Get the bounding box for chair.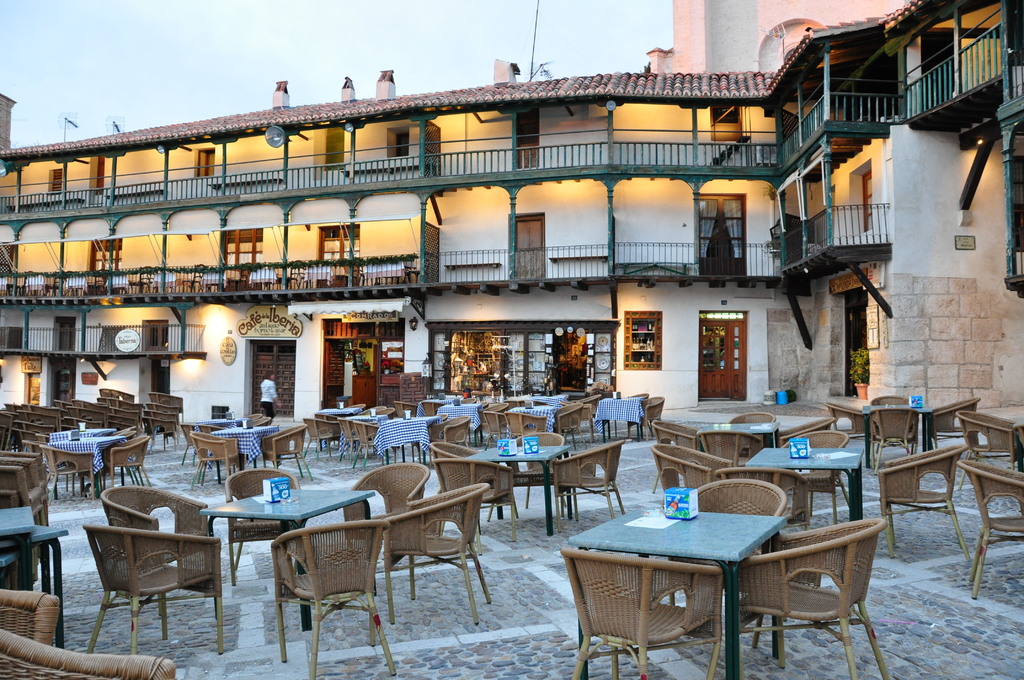
rect(710, 514, 886, 679).
